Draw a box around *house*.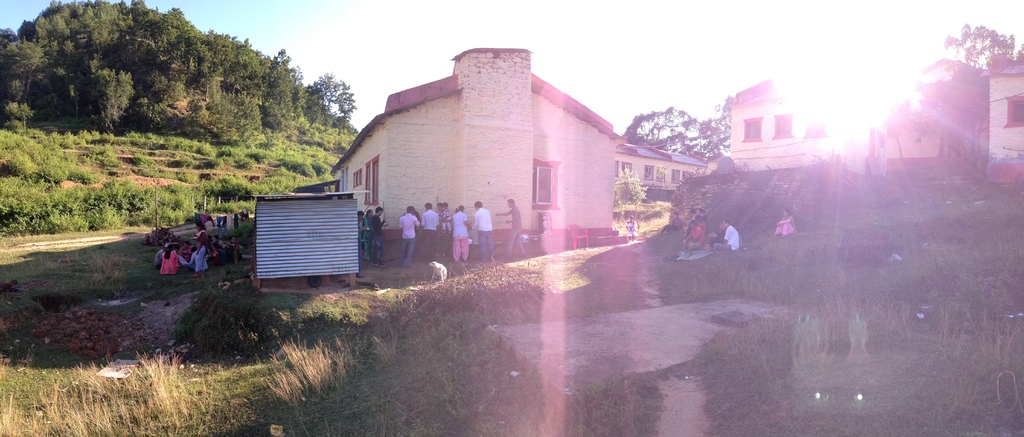
{"x1": 983, "y1": 54, "x2": 1023, "y2": 183}.
